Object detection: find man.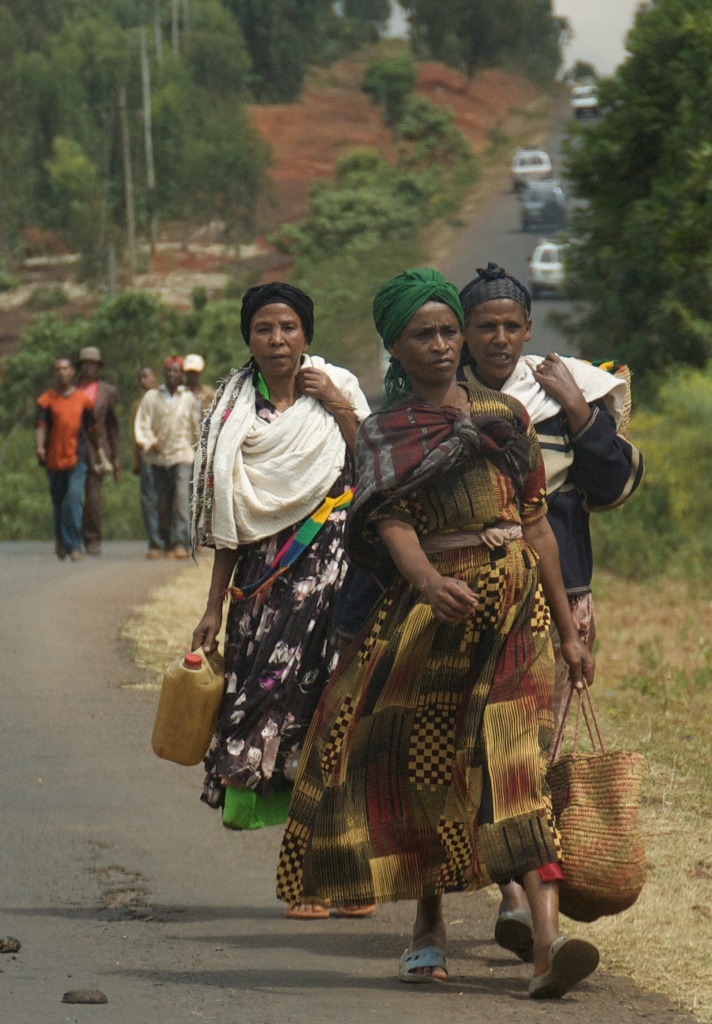
box(76, 351, 121, 551).
